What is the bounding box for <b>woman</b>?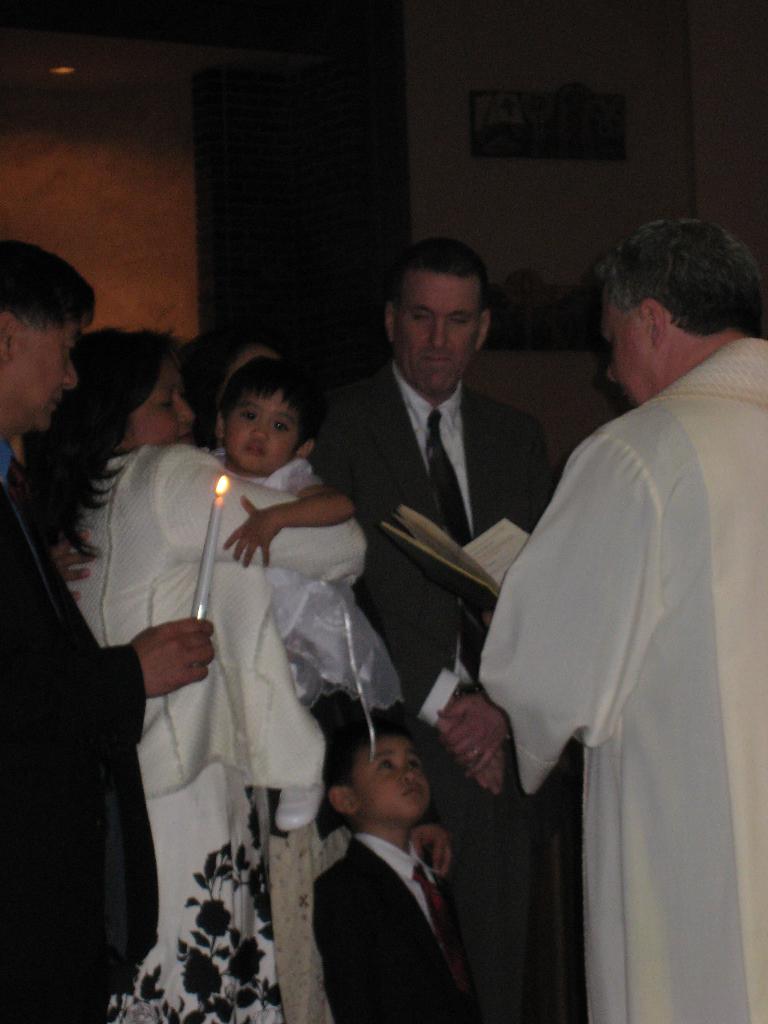
bbox(13, 299, 369, 1023).
